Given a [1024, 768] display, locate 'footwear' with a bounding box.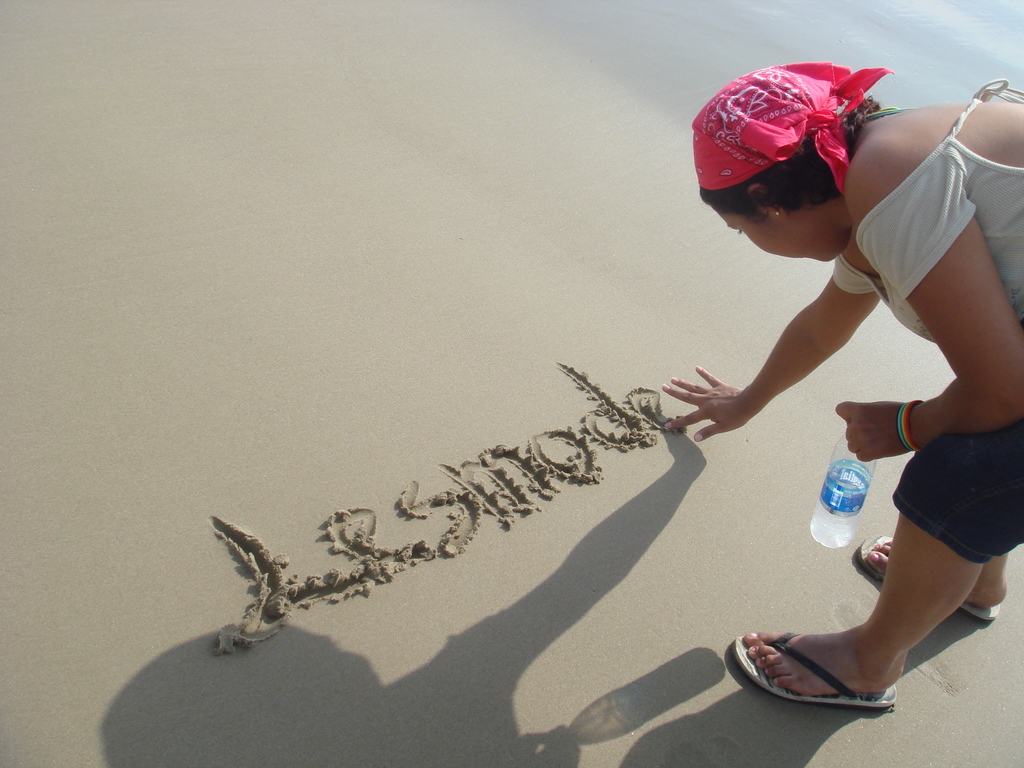
Located: detection(750, 629, 912, 720).
